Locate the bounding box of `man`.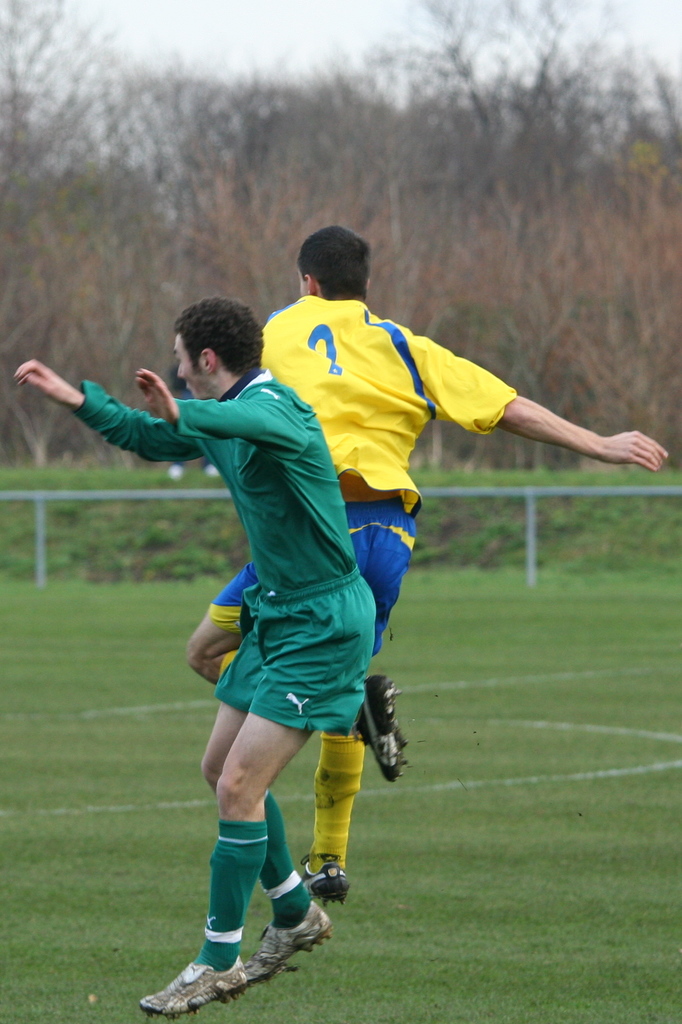
Bounding box: (14,292,379,1016).
